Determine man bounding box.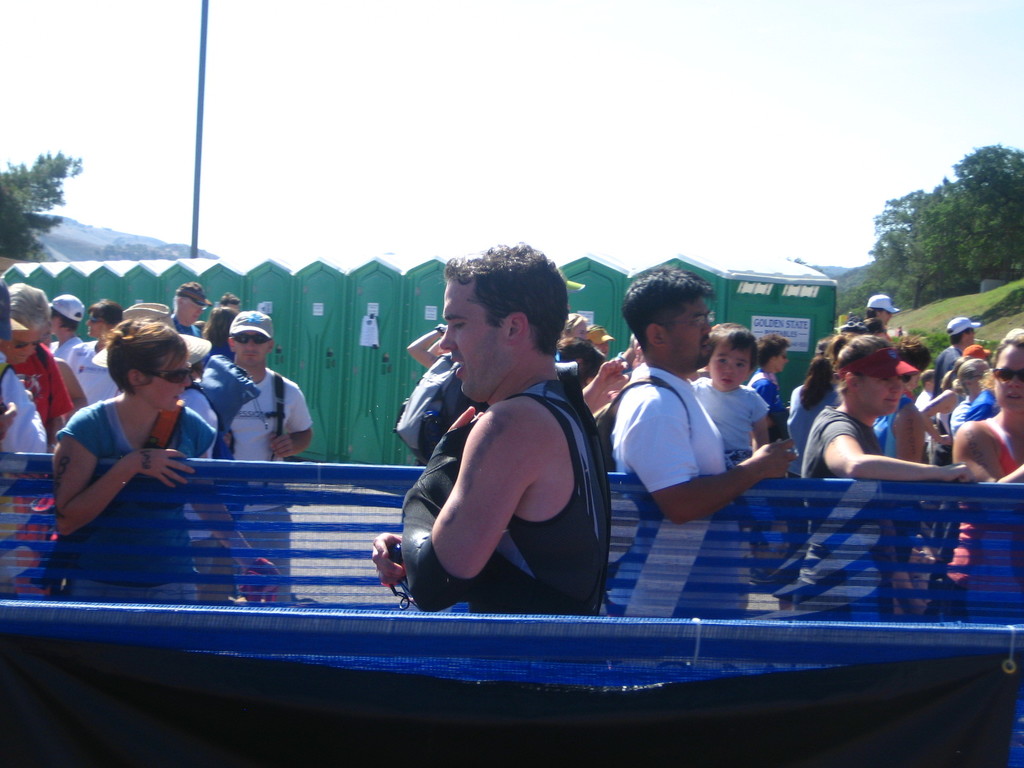
Determined: x1=601, y1=264, x2=793, y2=621.
